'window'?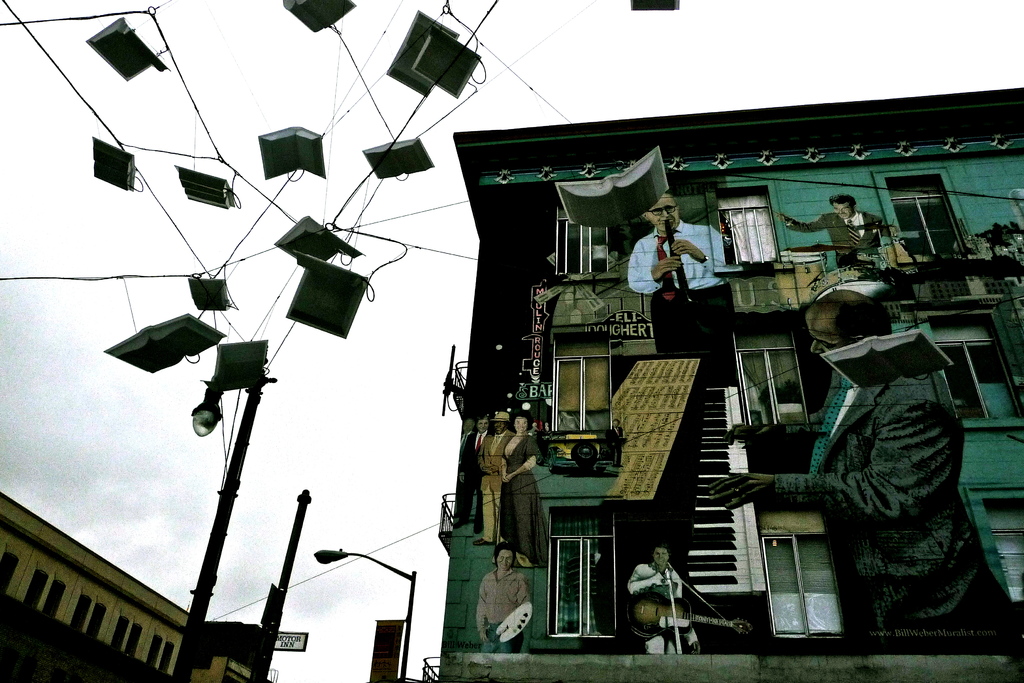
bbox=(965, 483, 1023, 622)
